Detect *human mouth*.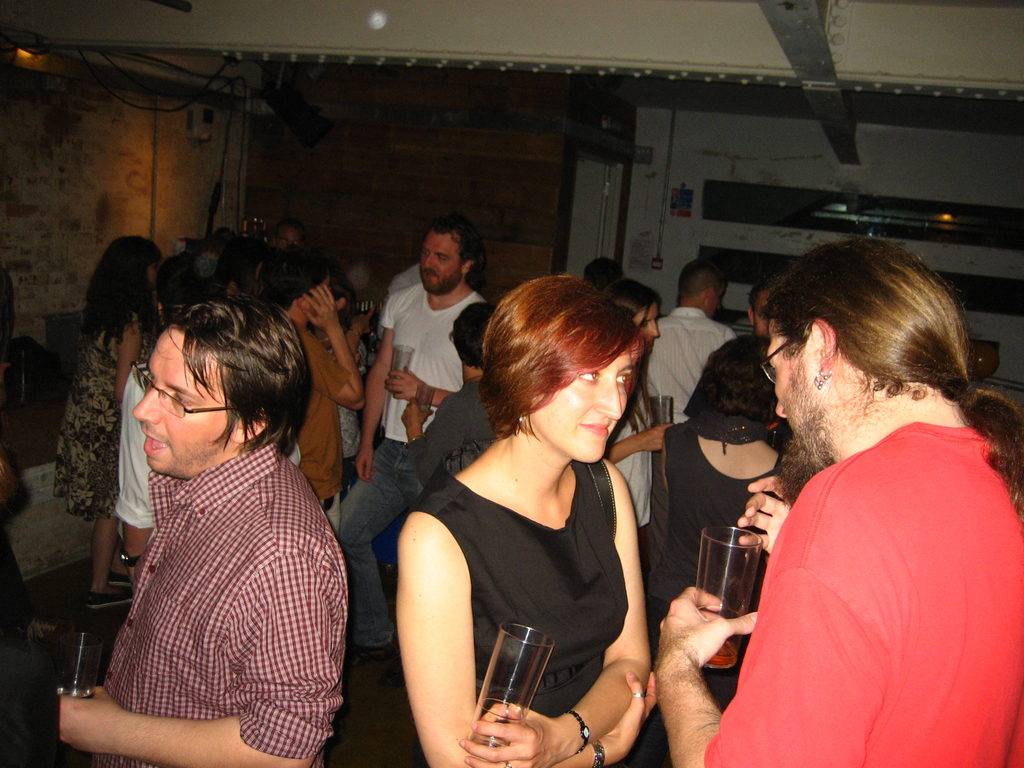
Detected at left=142, top=424, right=168, bottom=458.
